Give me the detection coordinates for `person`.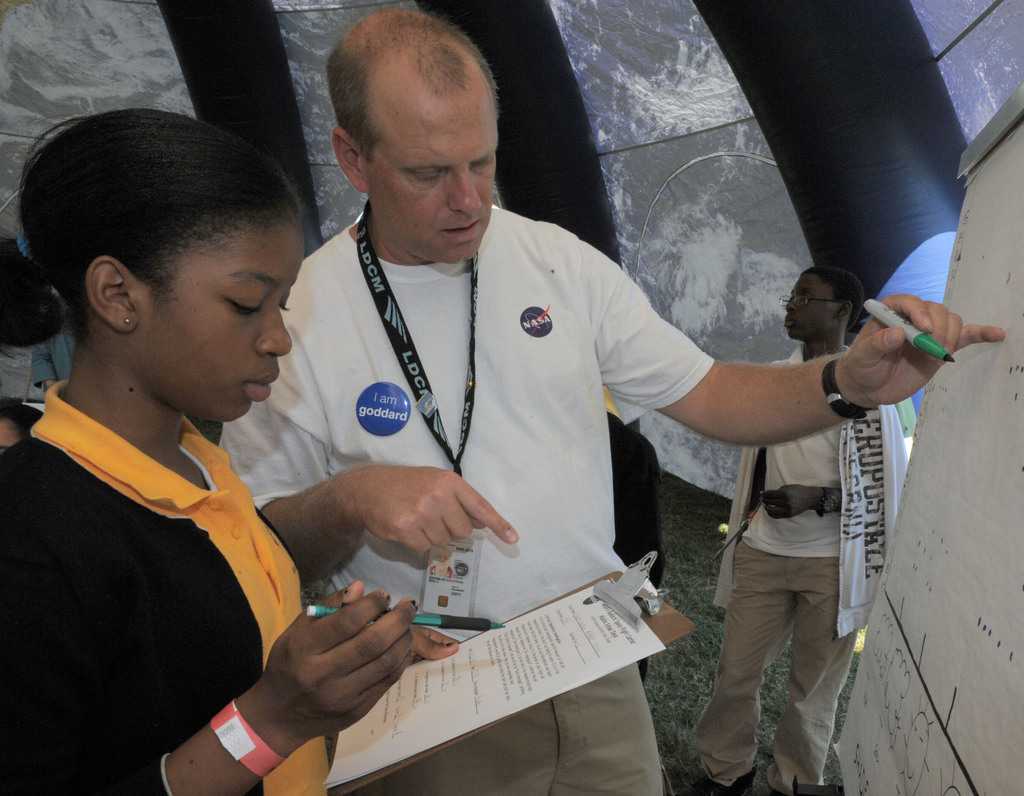
(222,3,1005,795).
